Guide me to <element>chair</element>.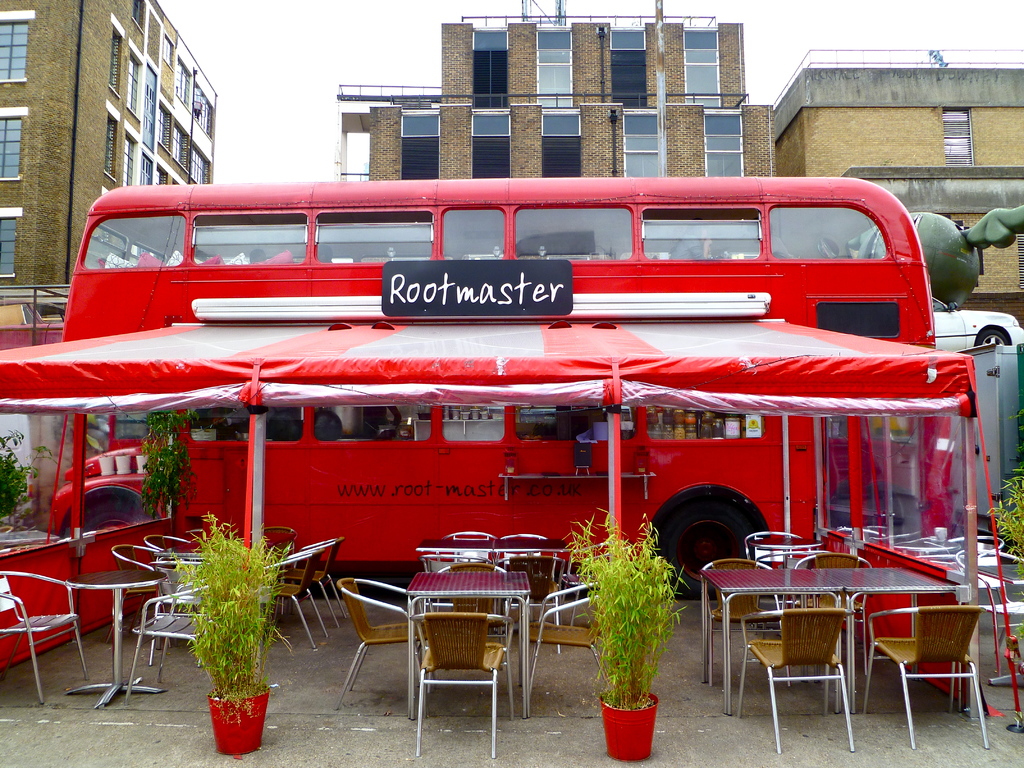
Guidance: (left=744, top=527, right=820, bottom=585).
